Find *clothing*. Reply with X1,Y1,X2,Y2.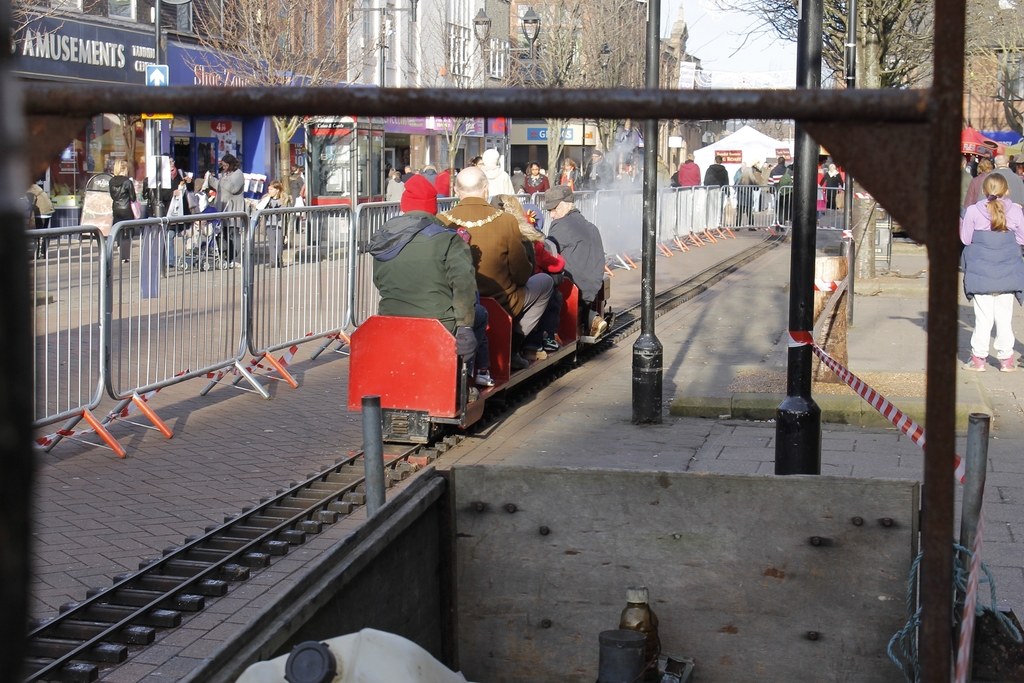
108,177,141,263.
